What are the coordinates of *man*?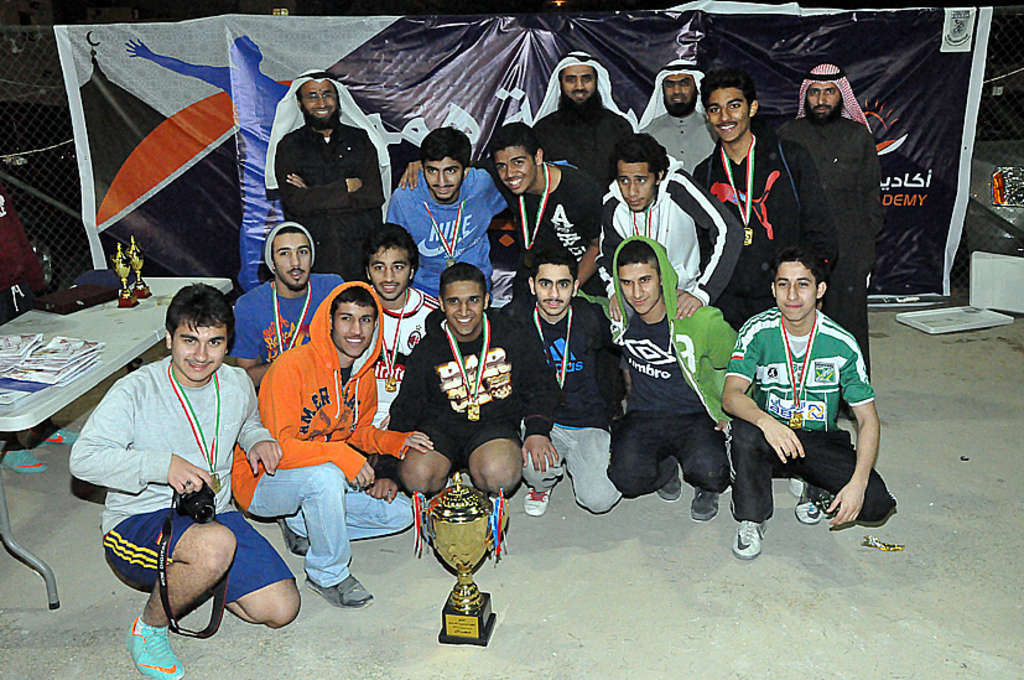
[631,48,711,177].
